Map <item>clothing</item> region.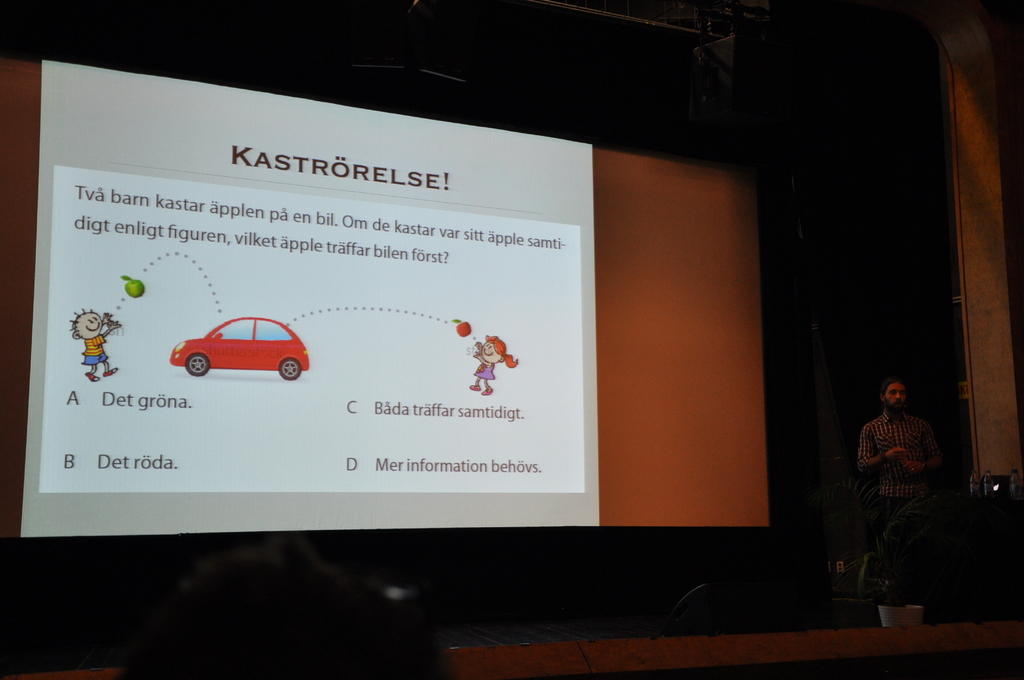
Mapped to 861/396/951/535.
